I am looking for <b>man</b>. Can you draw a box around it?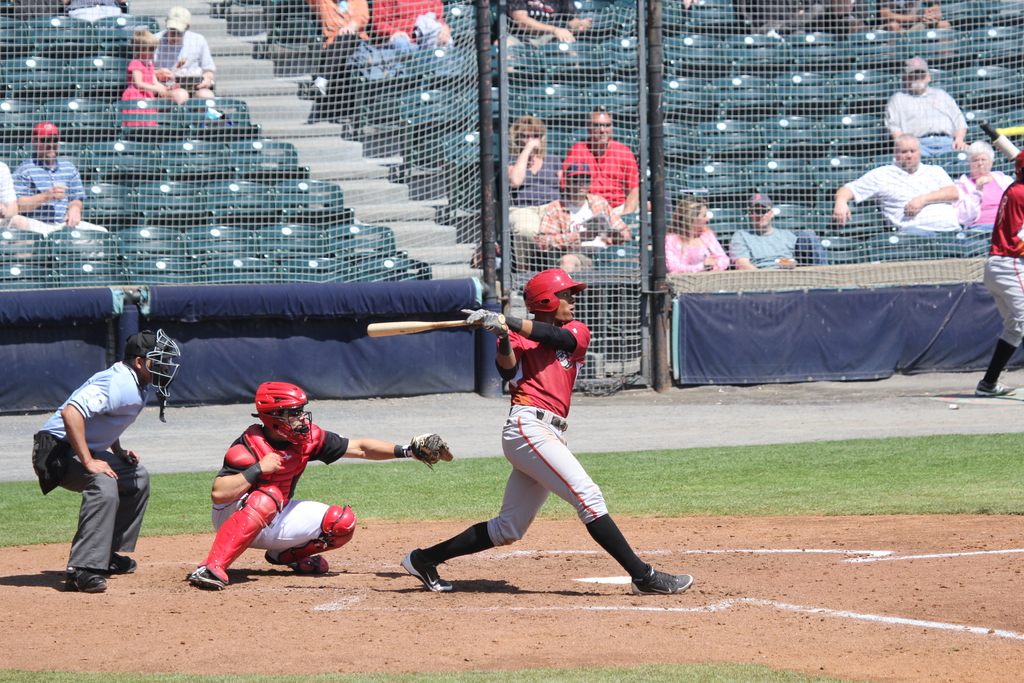
Sure, the bounding box is locate(531, 153, 630, 247).
